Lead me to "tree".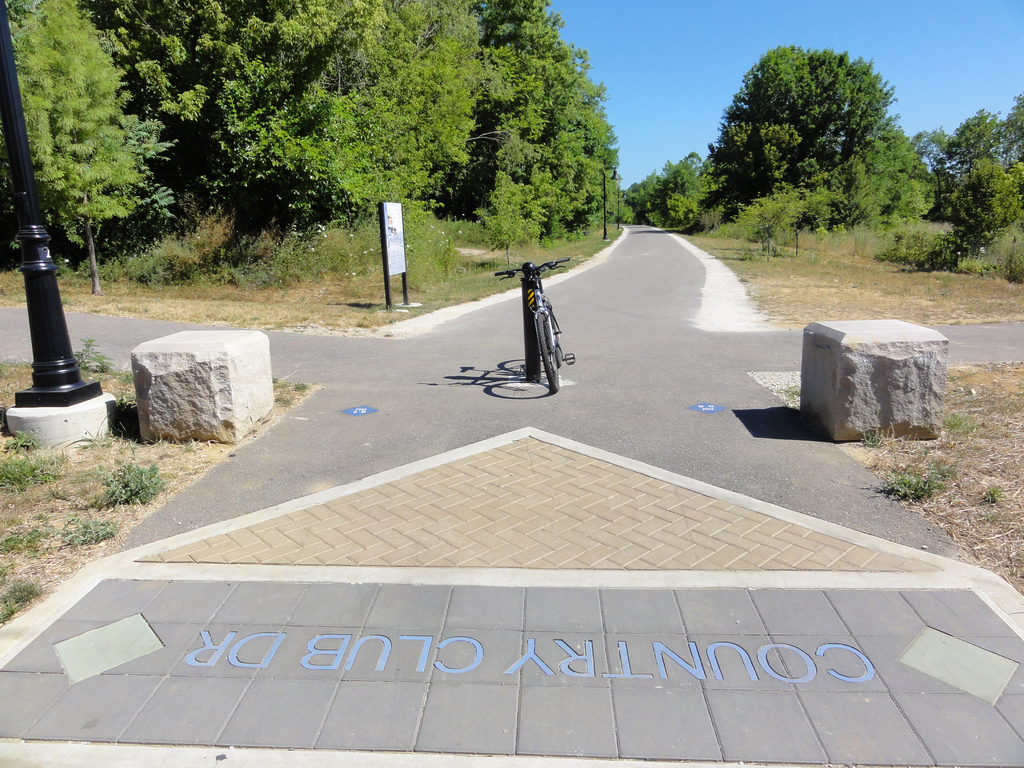
Lead to 470,134,535,266.
